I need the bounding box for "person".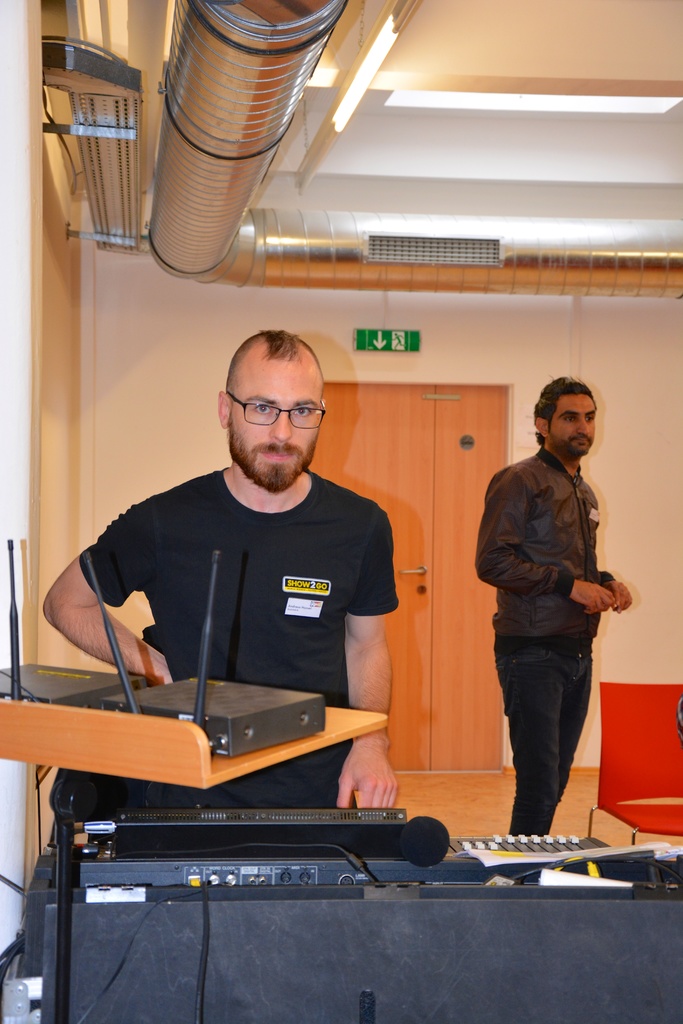
Here it is: BBox(470, 375, 633, 836).
